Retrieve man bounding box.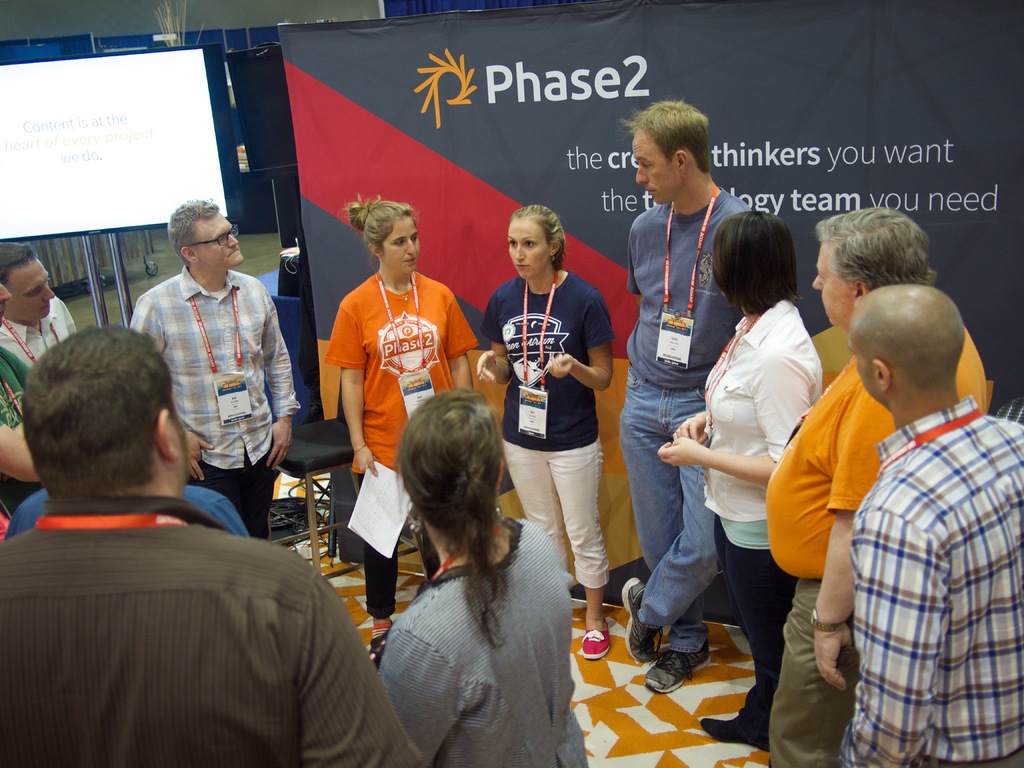
Bounding box: (left=128, top=196, right=301, bottom=545).
